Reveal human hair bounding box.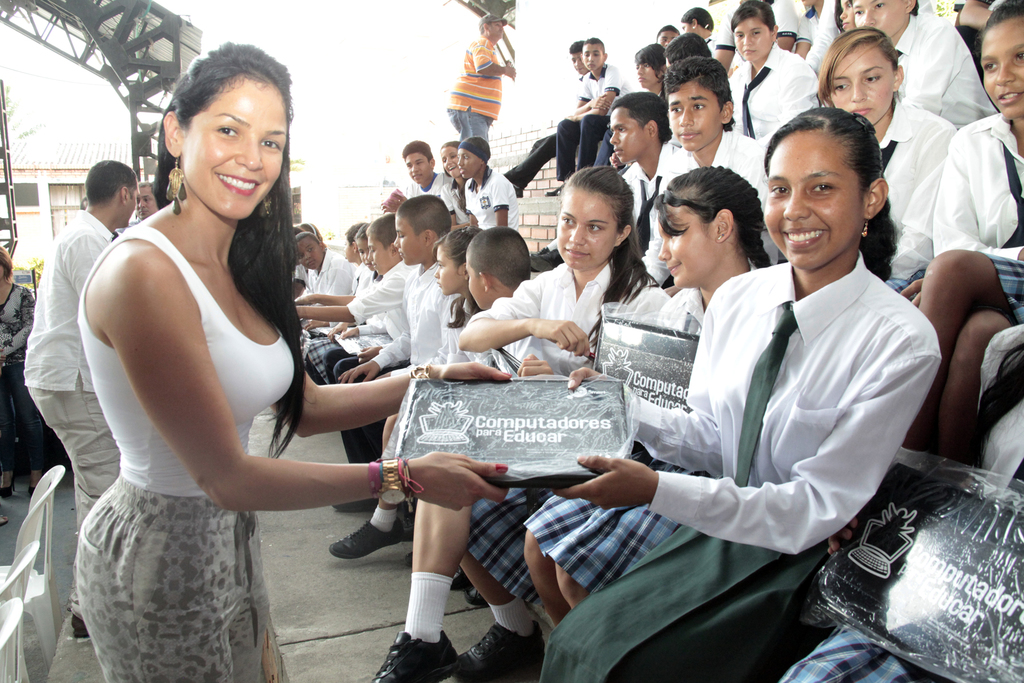
Revealed: 404, 140, 433, 165.
